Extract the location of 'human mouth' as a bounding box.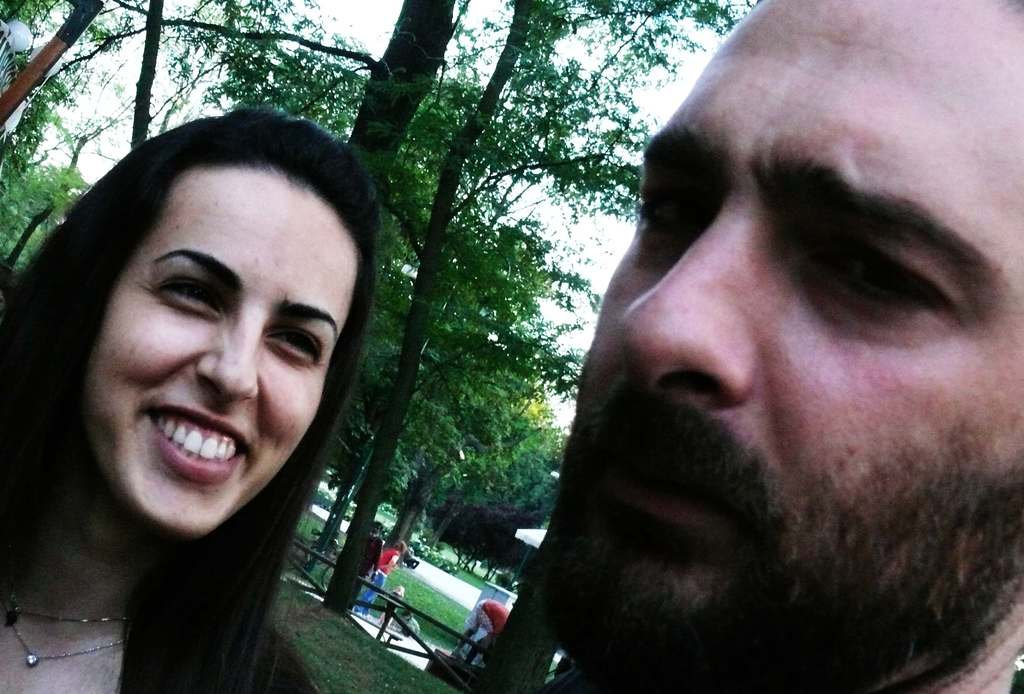
(590, 428, 748, 540).
